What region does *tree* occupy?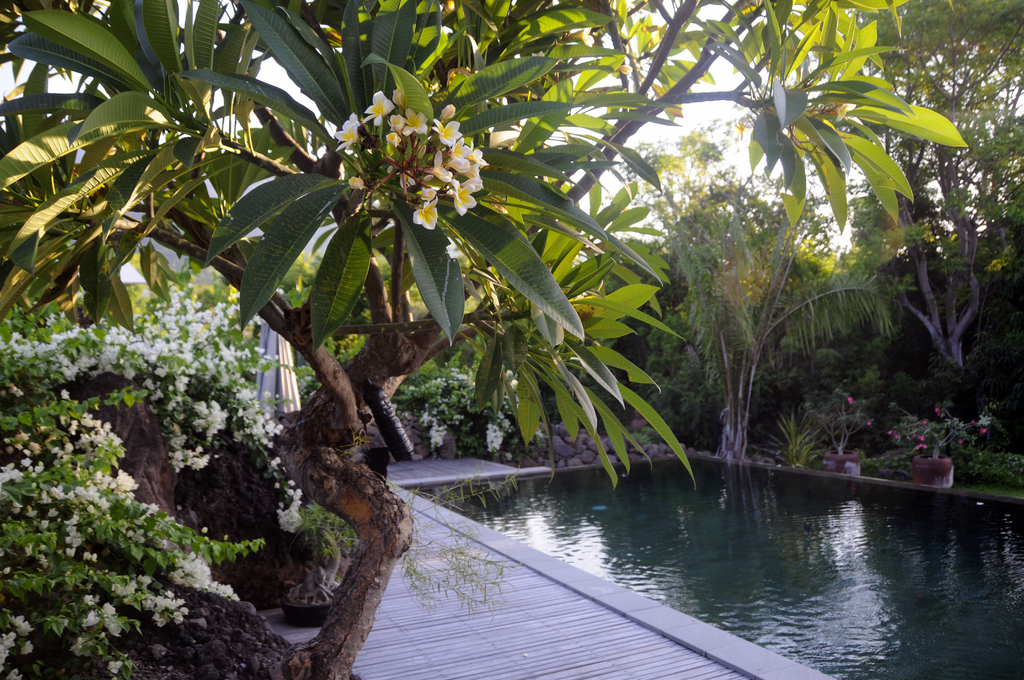
region(818, 0, 1023, 368).
